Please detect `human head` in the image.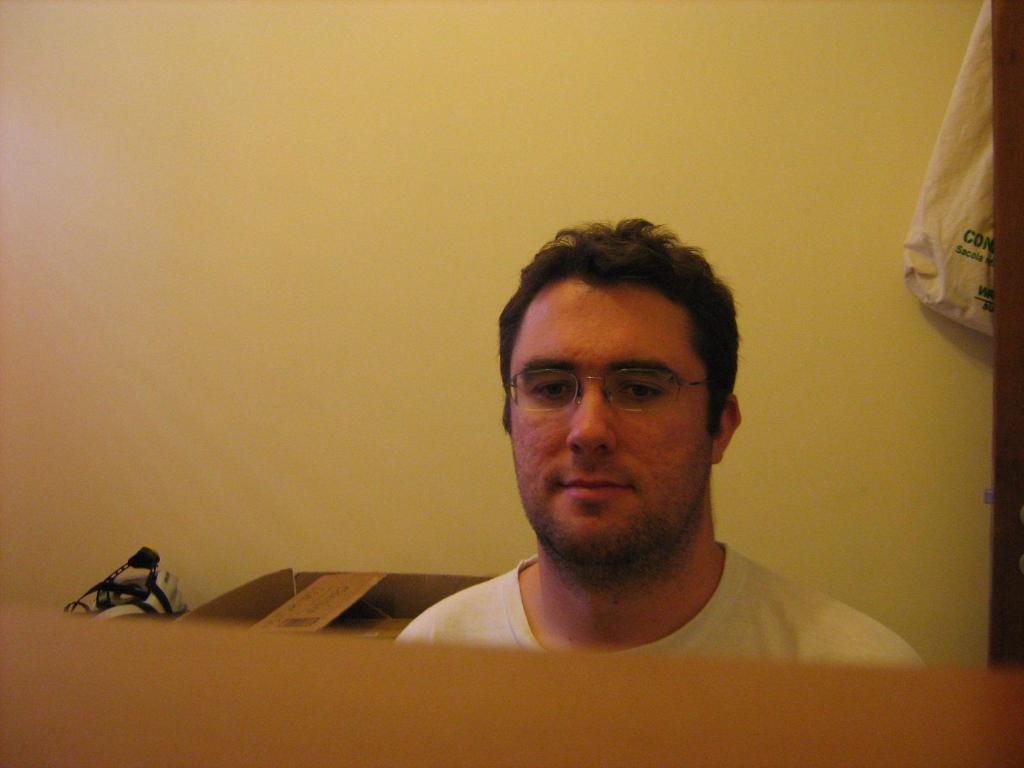
BBox(486, 221, 755, 583).
